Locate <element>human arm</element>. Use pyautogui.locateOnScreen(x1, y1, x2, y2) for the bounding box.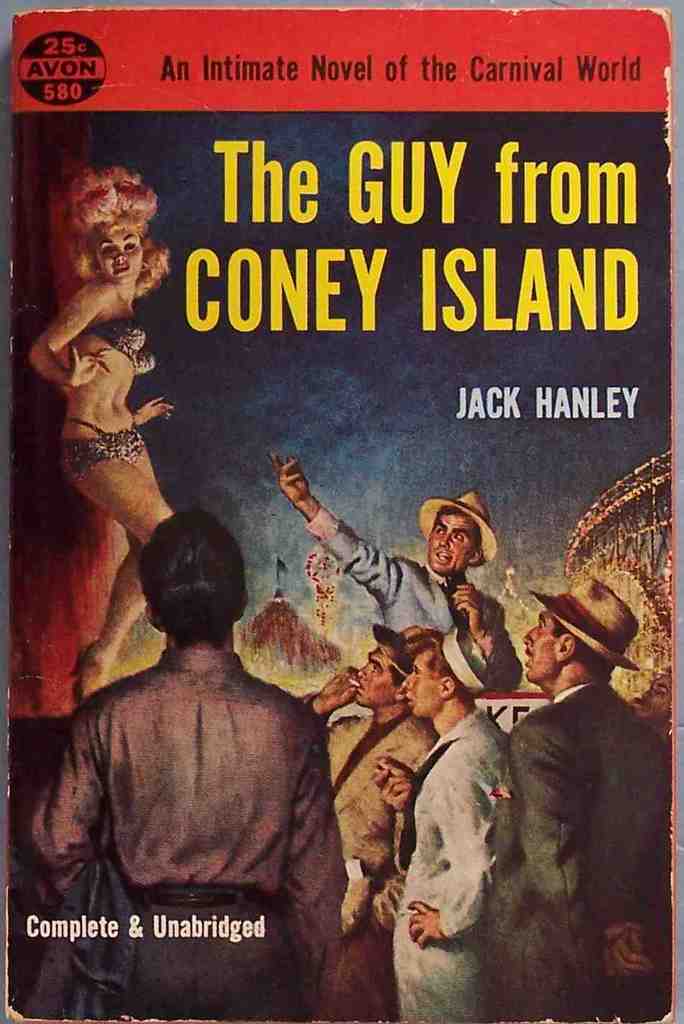
pyautogui.locateOnScreen(401, 745, 493, 951).
